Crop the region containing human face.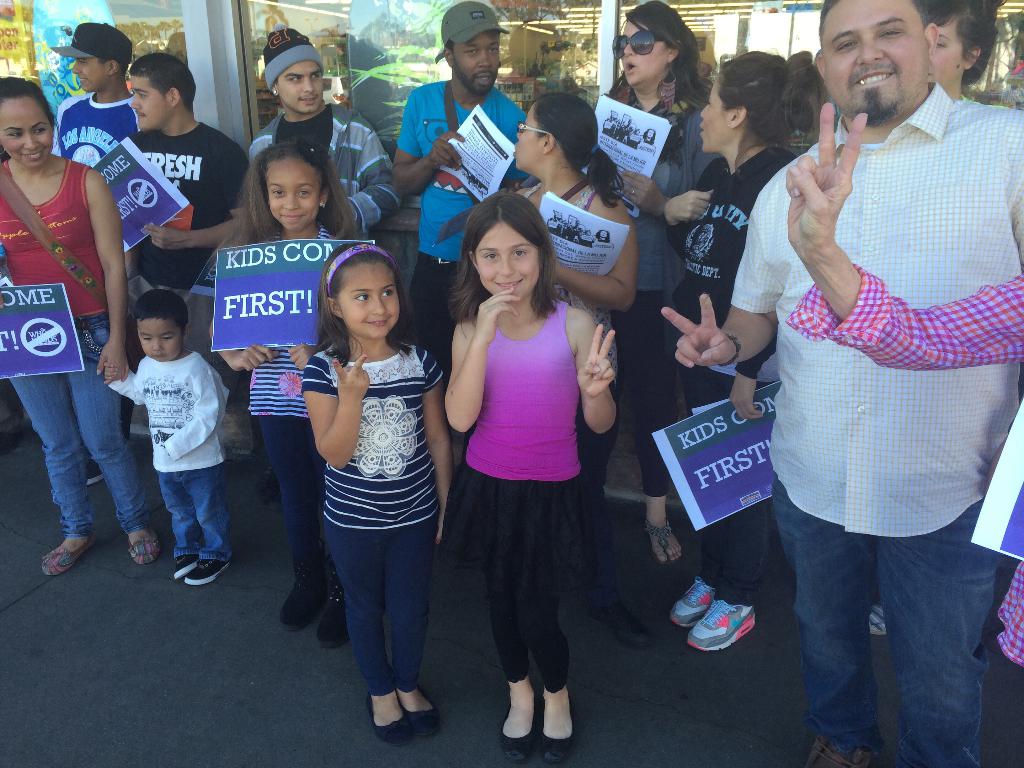
Crop region: box=[276, 59, 325, 114].
